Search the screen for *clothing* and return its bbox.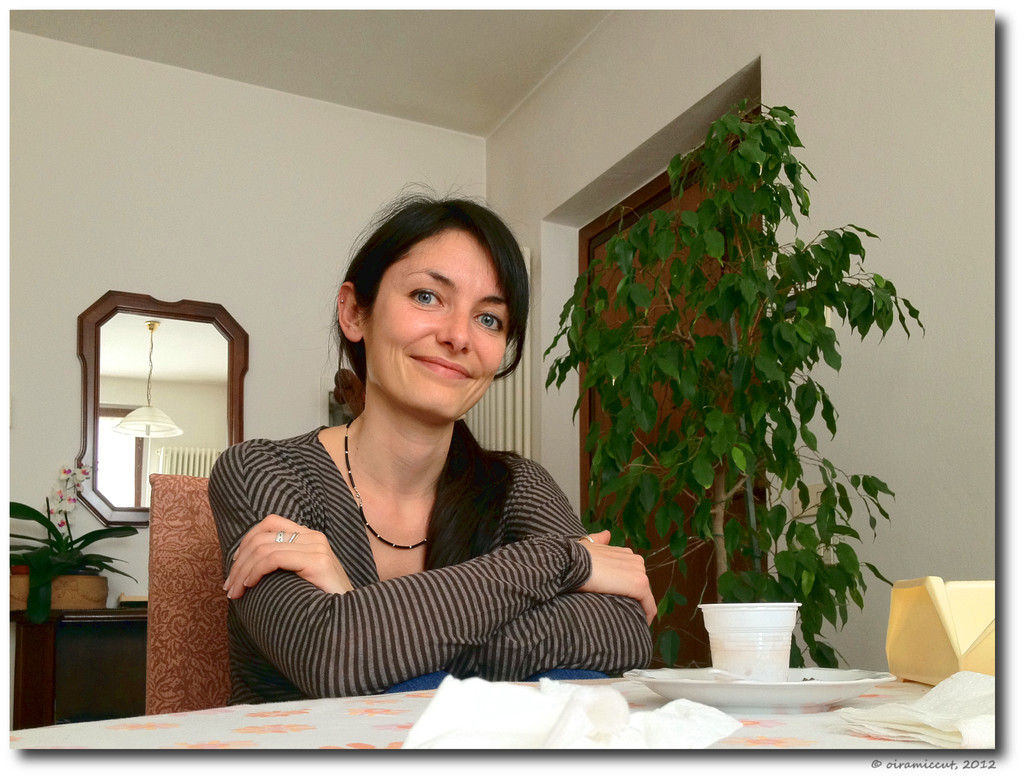
Found: 193:385:626:690.
